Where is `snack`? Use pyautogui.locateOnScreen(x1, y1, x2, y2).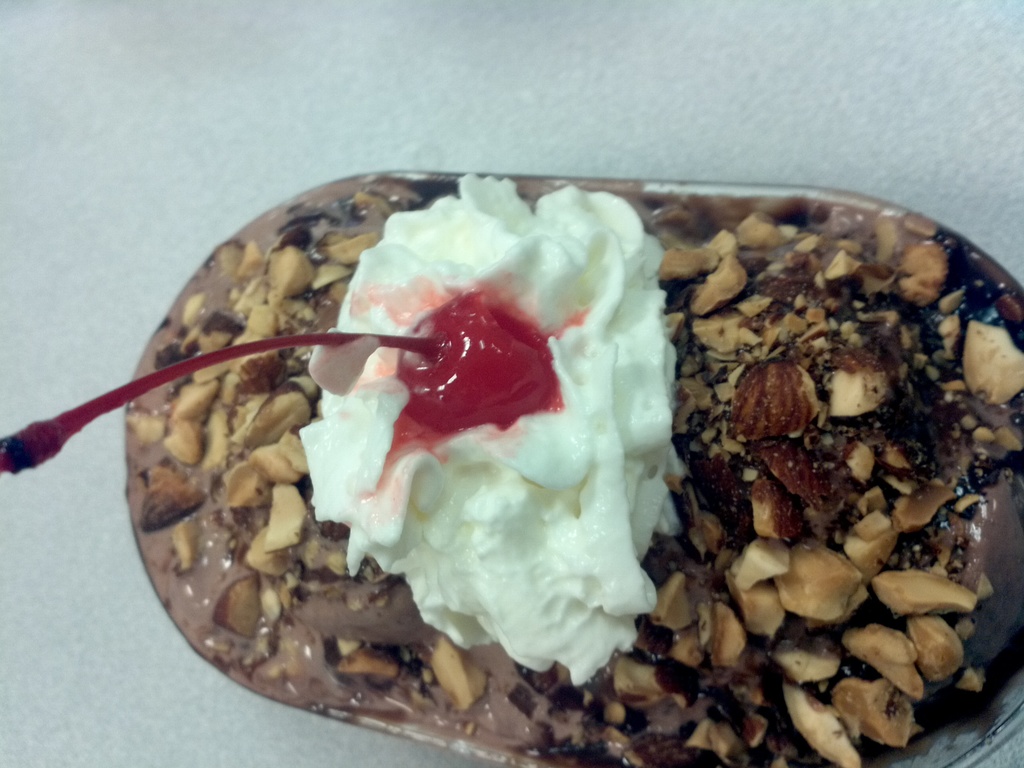
pyautogui.locateOnScreen(0, 175, 1023, 767).
